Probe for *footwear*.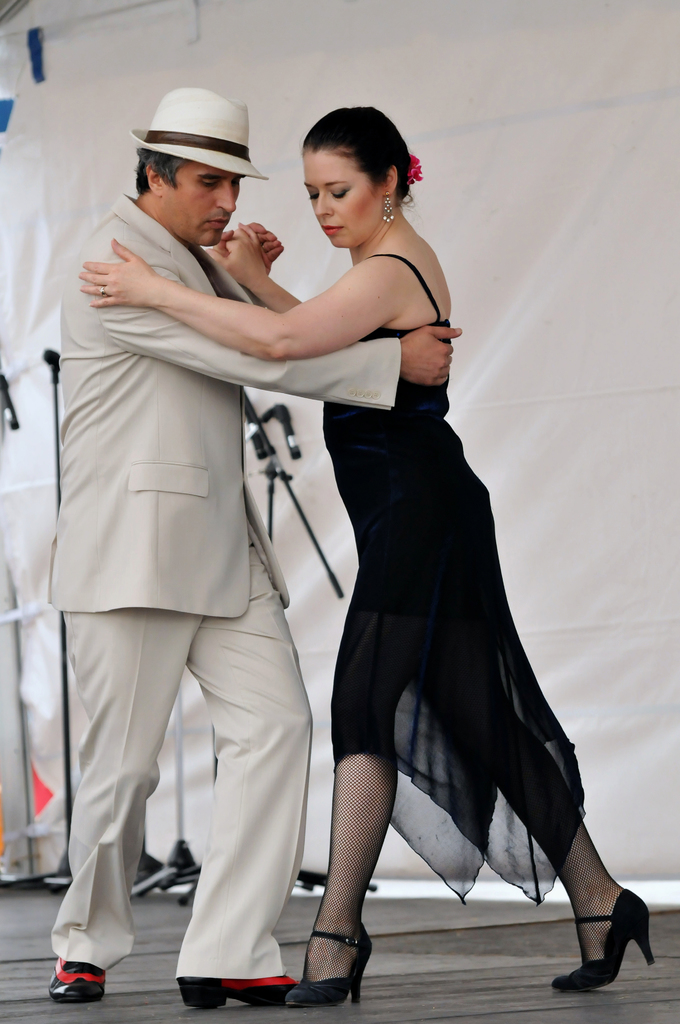
Probe result: l=280, t=915, r=375, b=1016.
